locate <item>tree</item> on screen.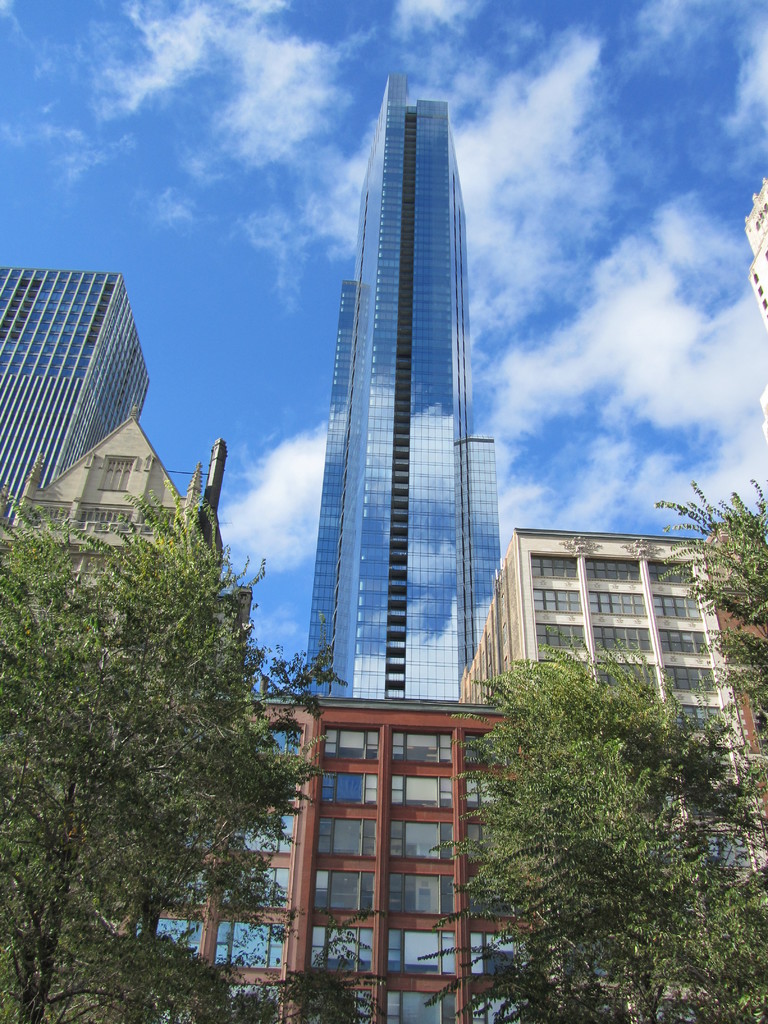
On screen at 462, 611, 758, 1005.
